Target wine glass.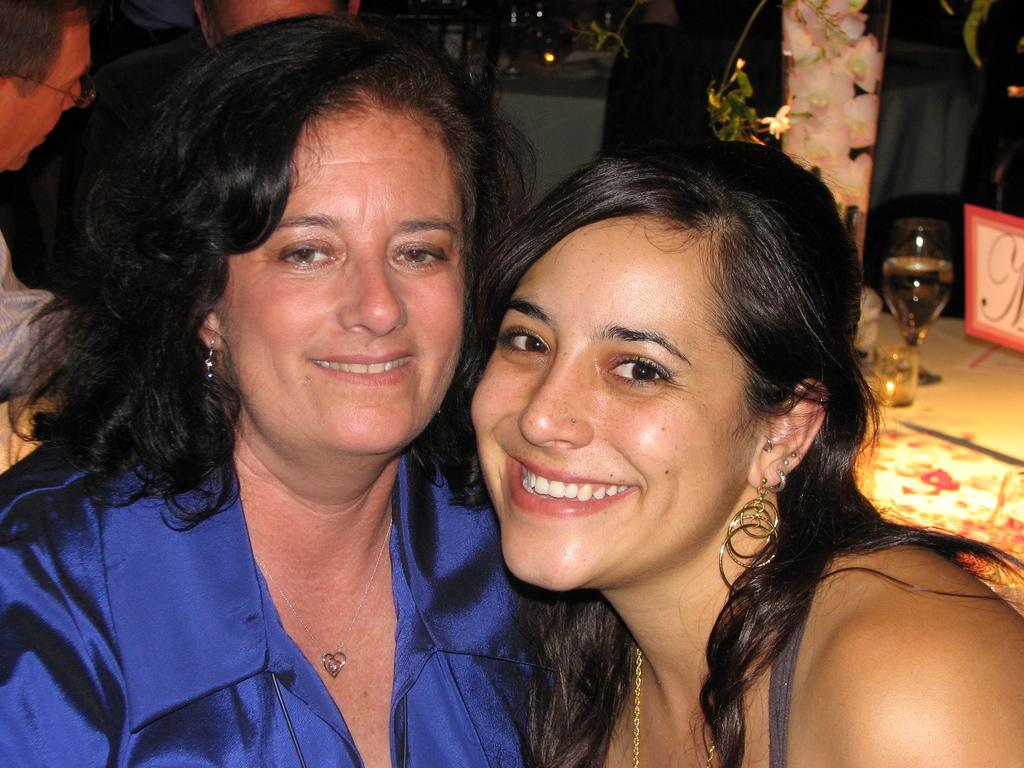
Target region: BBox(882, 220, 957, 383).
